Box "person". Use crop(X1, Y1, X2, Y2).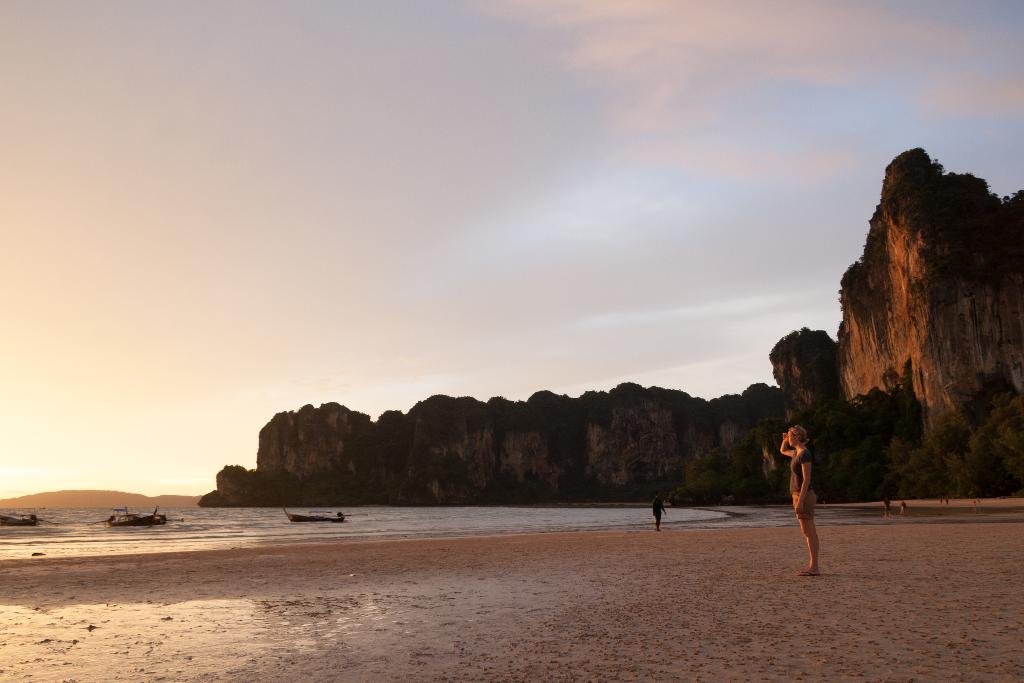
crop(881, 493, 893, 518).
